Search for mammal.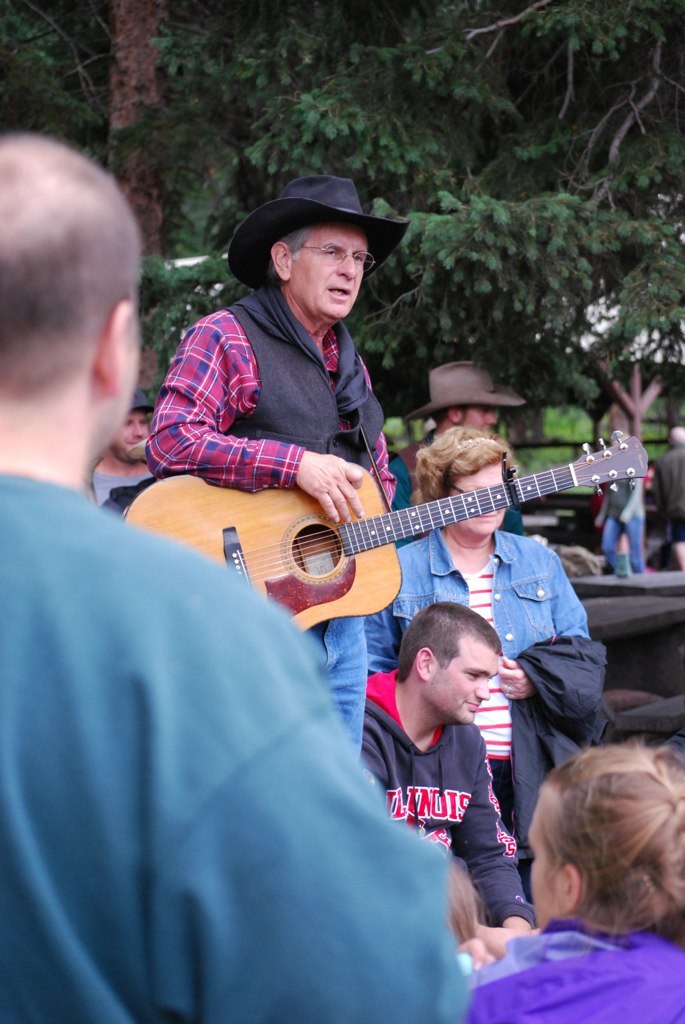
Found at region(459, 731, 684, 1023).
